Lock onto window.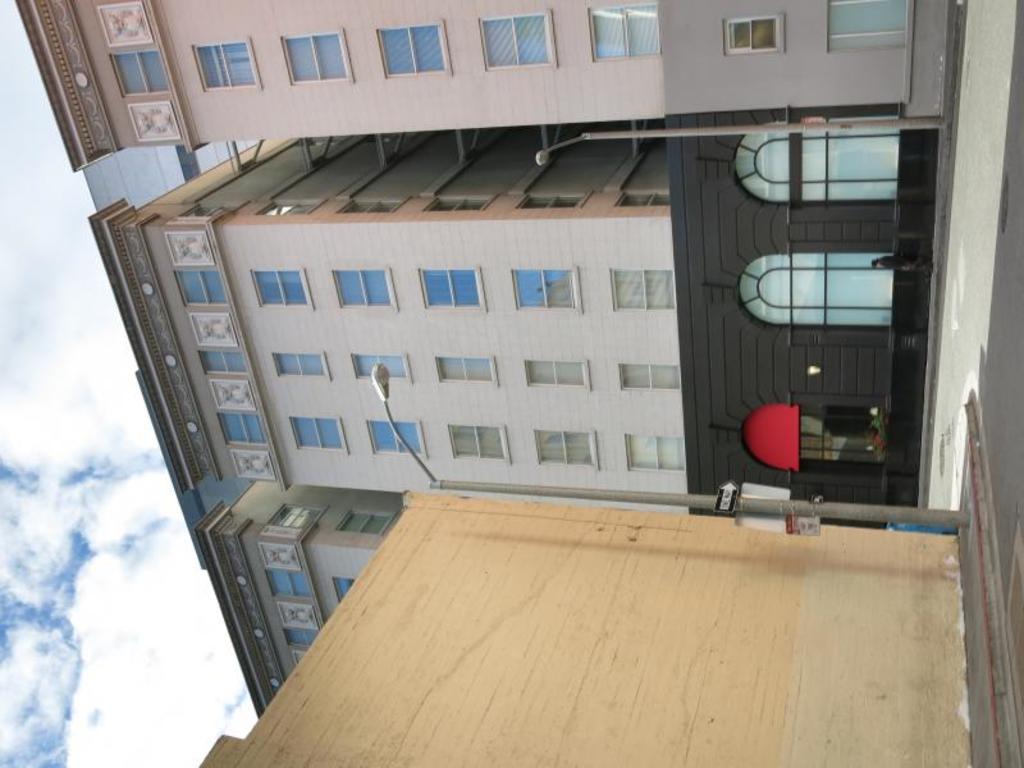
Locked: bbox(626, 434, 684, 471).
